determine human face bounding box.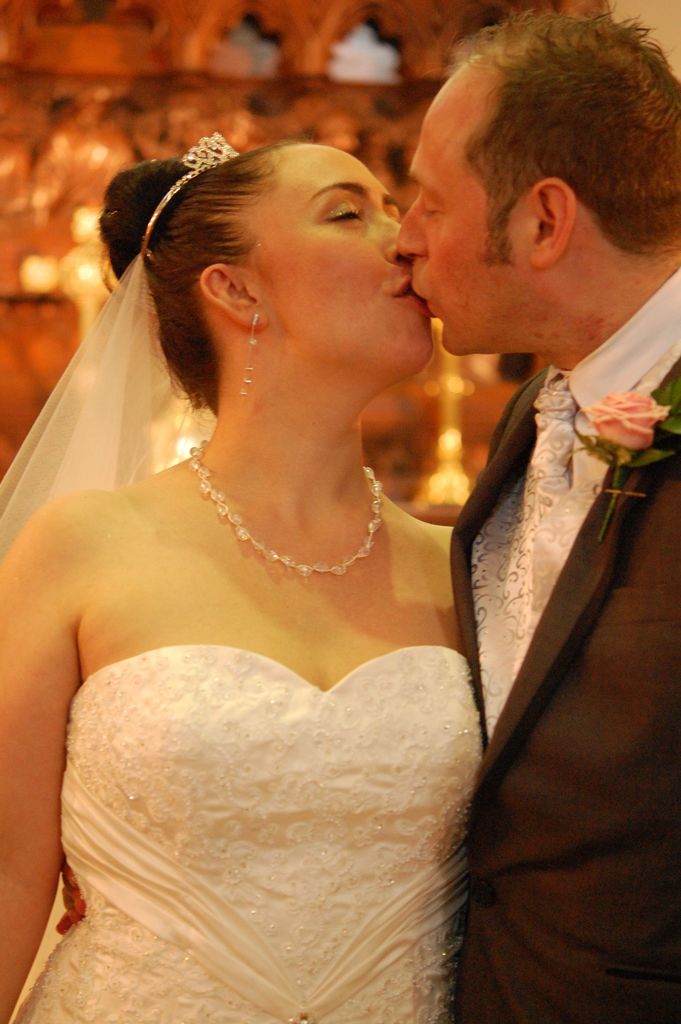
Determined: box=[398, 61, 543, 356].
